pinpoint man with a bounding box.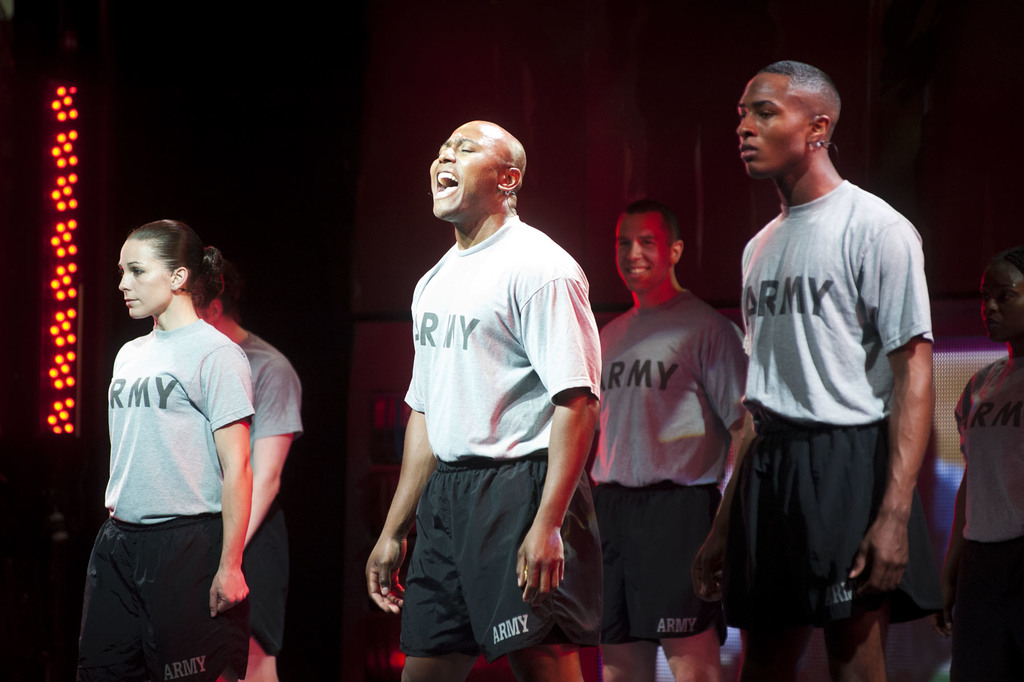
crop(590, 190, 755, 681).
